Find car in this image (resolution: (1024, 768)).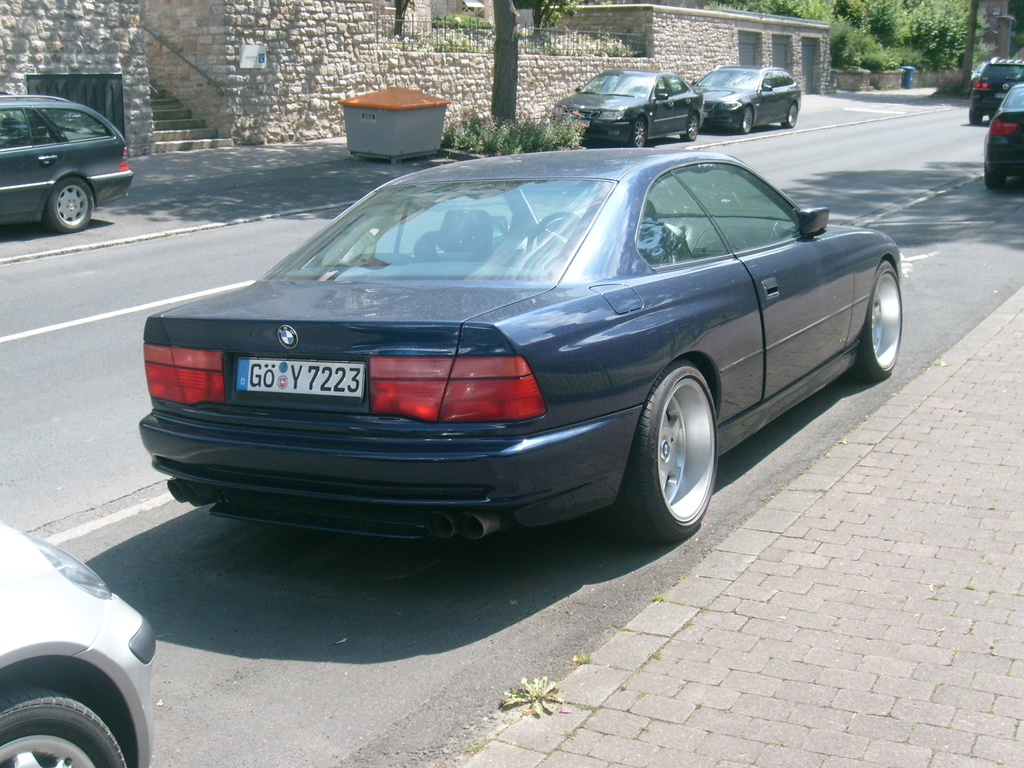
pyautogui.locateOnScreen(687, 62, 801, 135).
